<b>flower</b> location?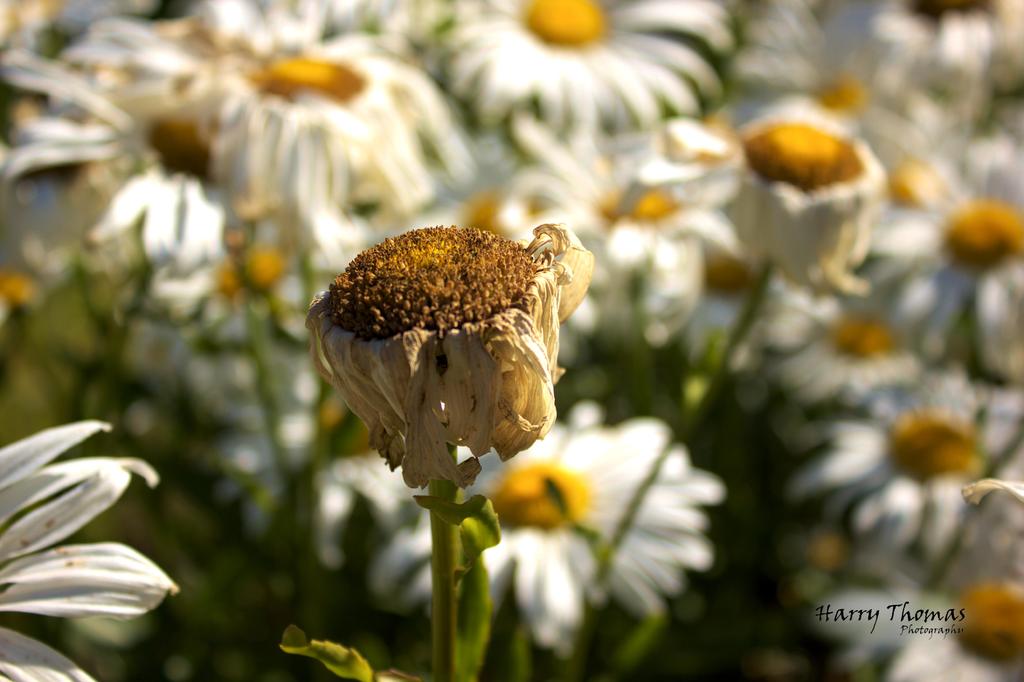
[803, 357, 1023, 584]
